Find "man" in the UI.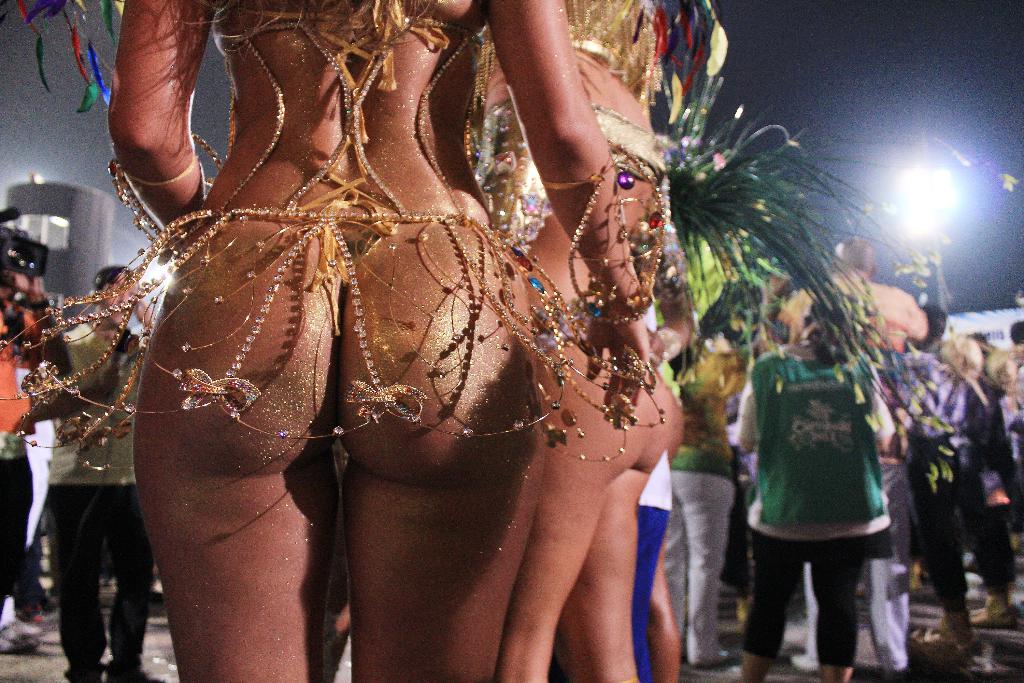
UI element at <region>37, 270, 159, 682</region>.
